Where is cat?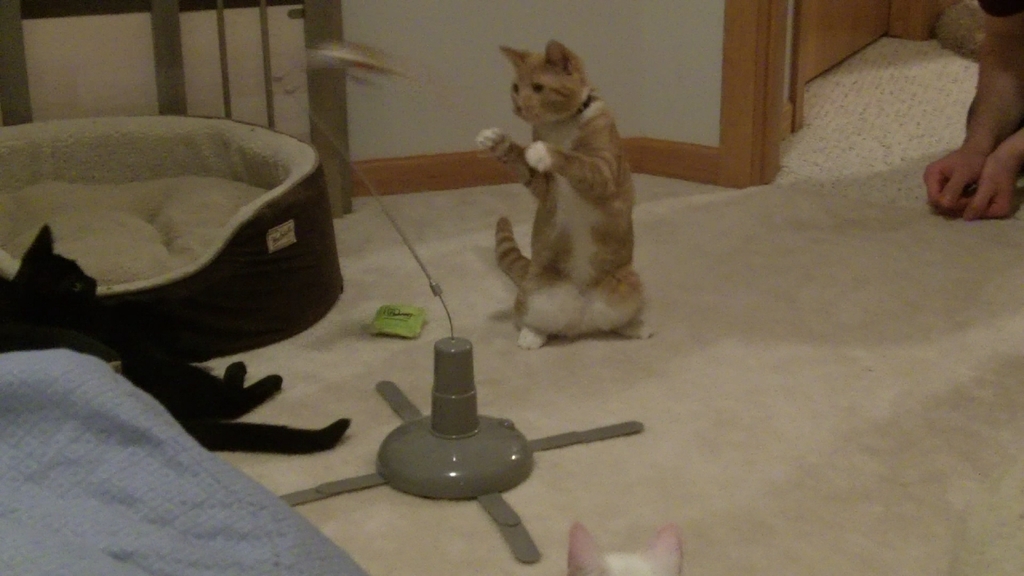
564 521 688 575.
